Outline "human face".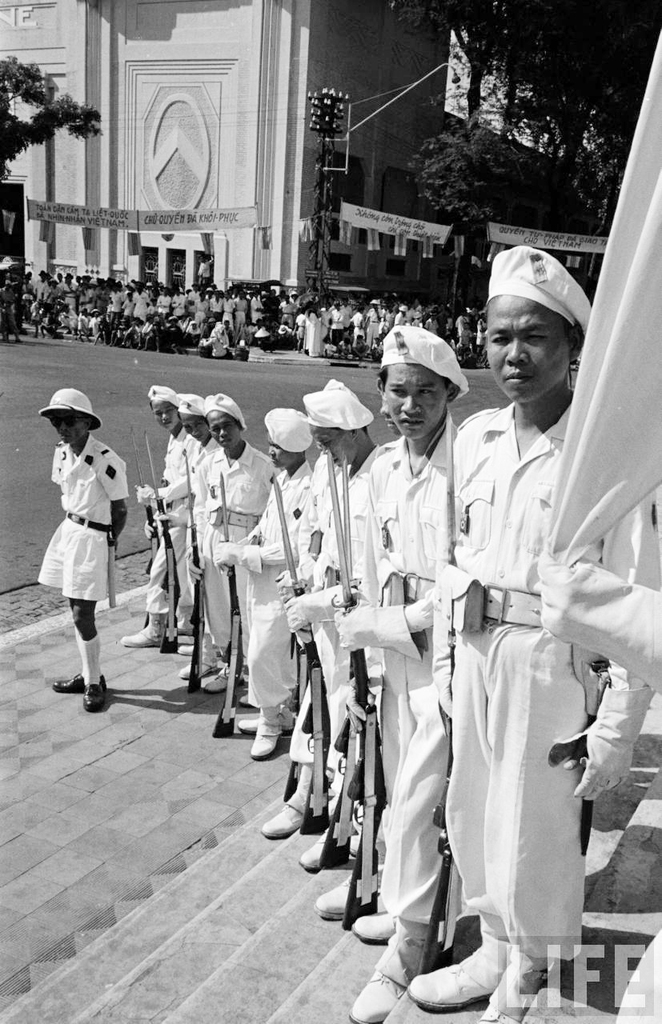
Outline: [left=150, top=403, right=179, bottom=433].
